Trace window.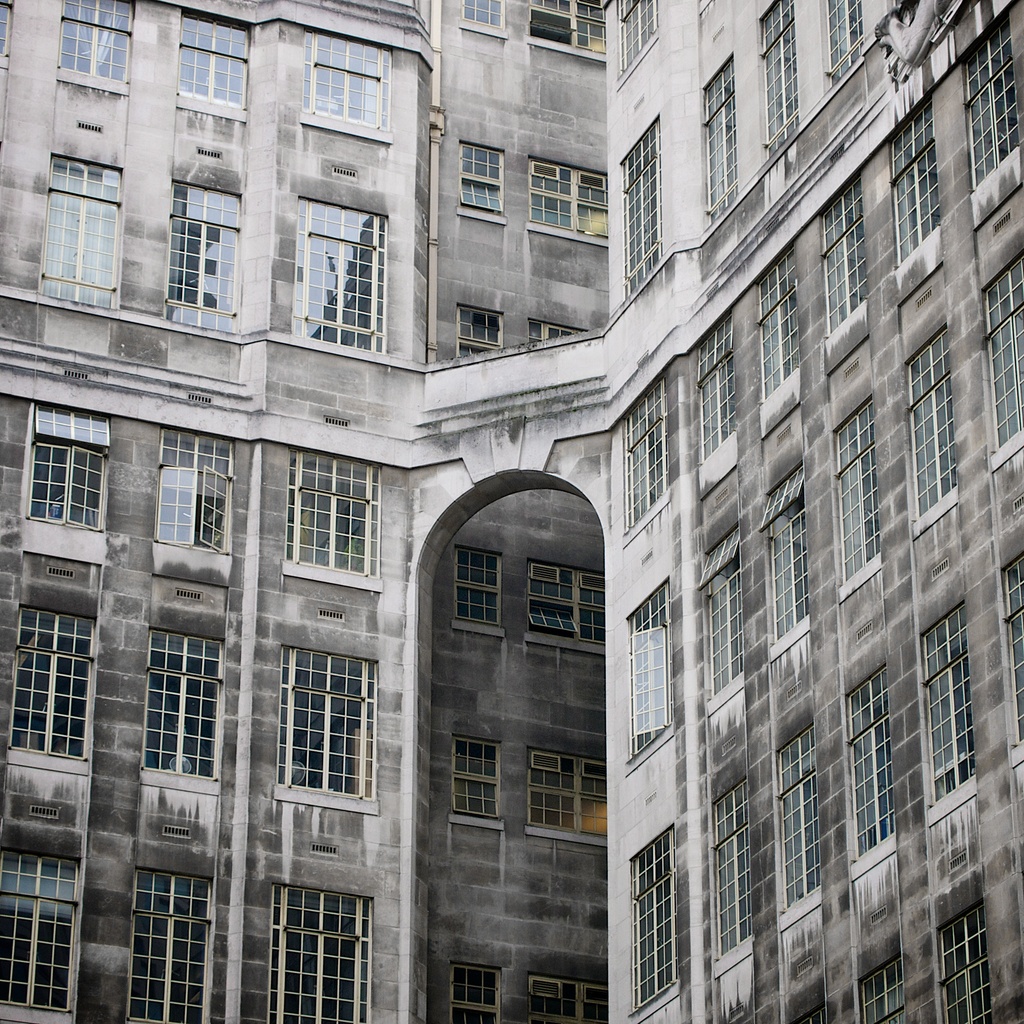
Traced to {"left": 834, "top": 399, "right": 876, "bottom": 598}.
